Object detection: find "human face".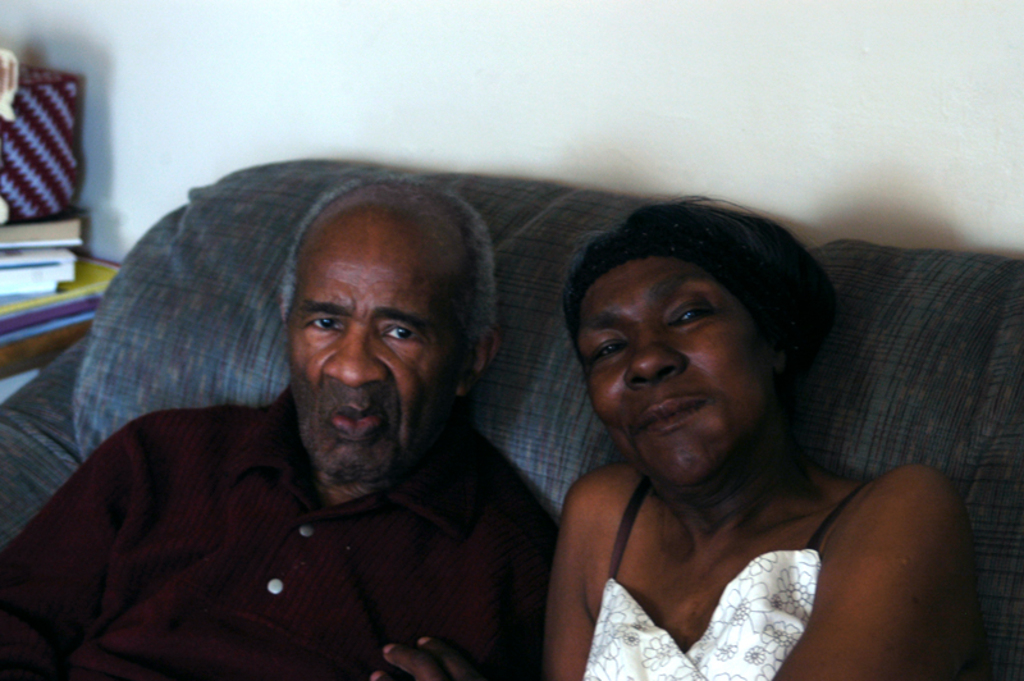
[x1=283, y1=207, x2=467, y2=475].
